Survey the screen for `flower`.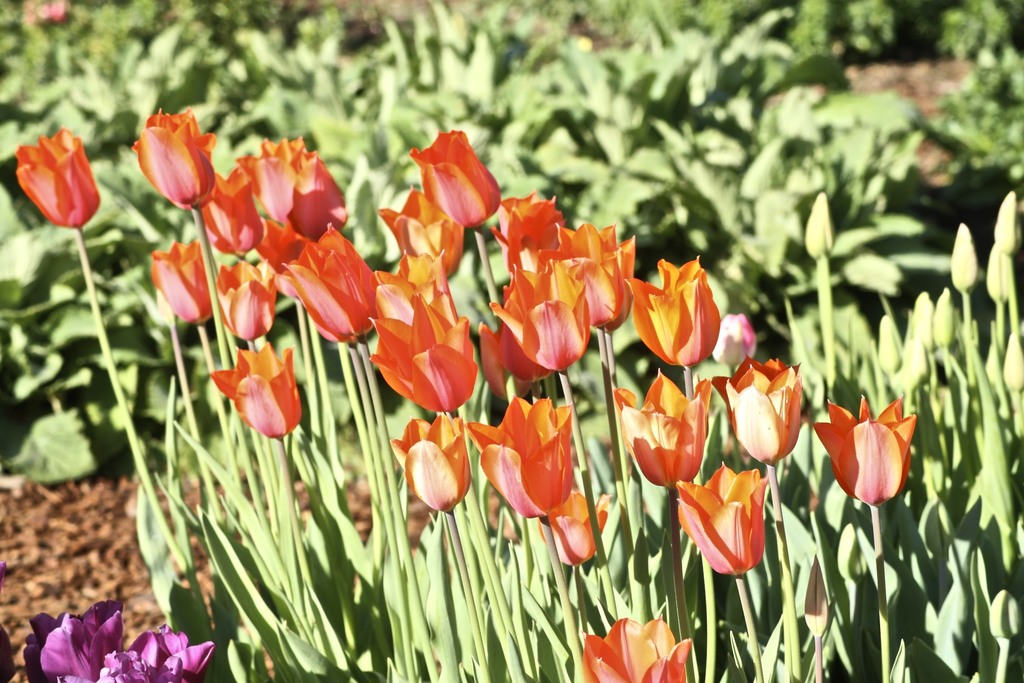
Survey found: bbox=[275, 225, 385, 340].
